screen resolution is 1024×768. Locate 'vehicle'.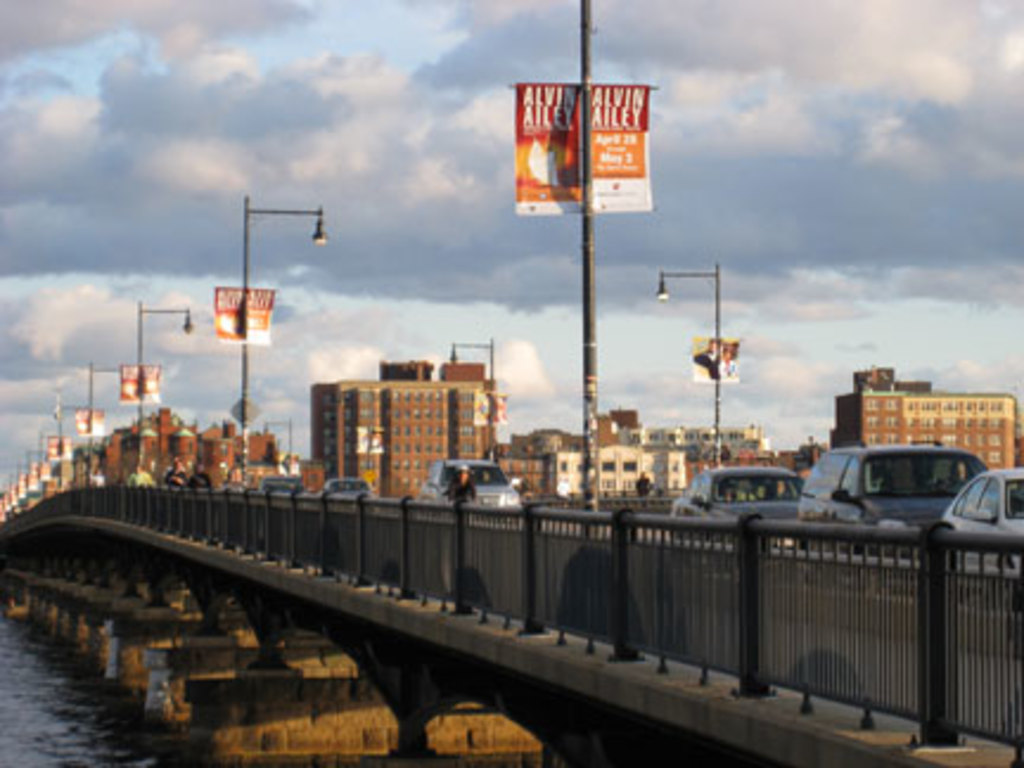
325 476 372 500.
